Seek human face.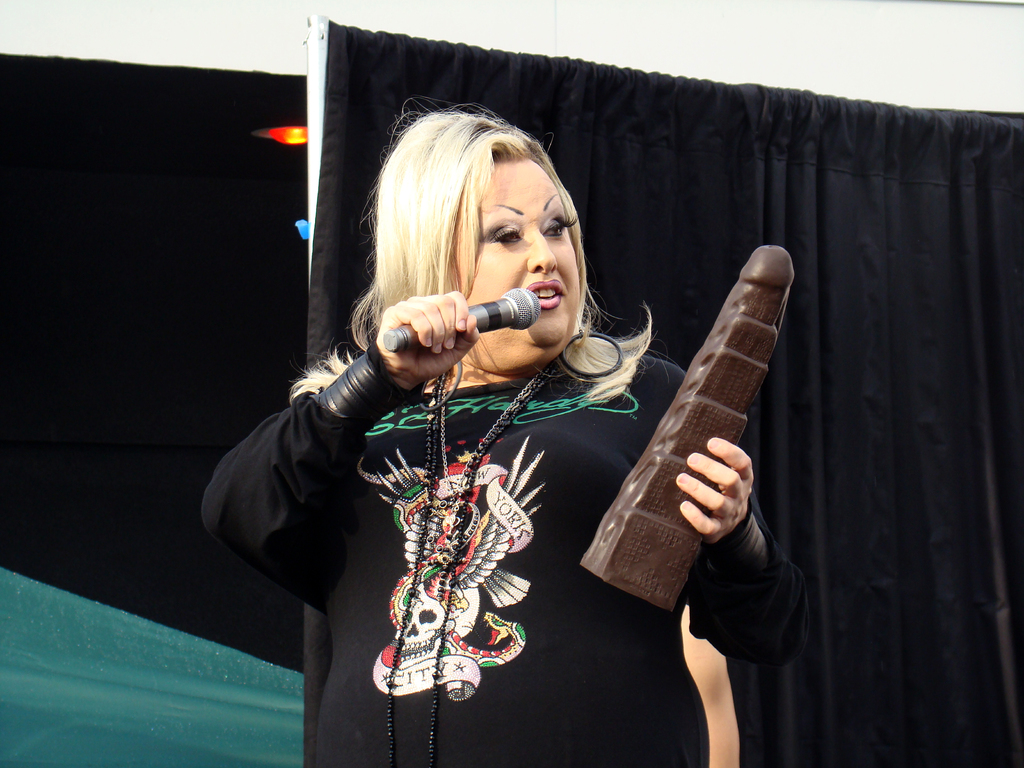
left=466, top=159, right=584, bottom=347.
